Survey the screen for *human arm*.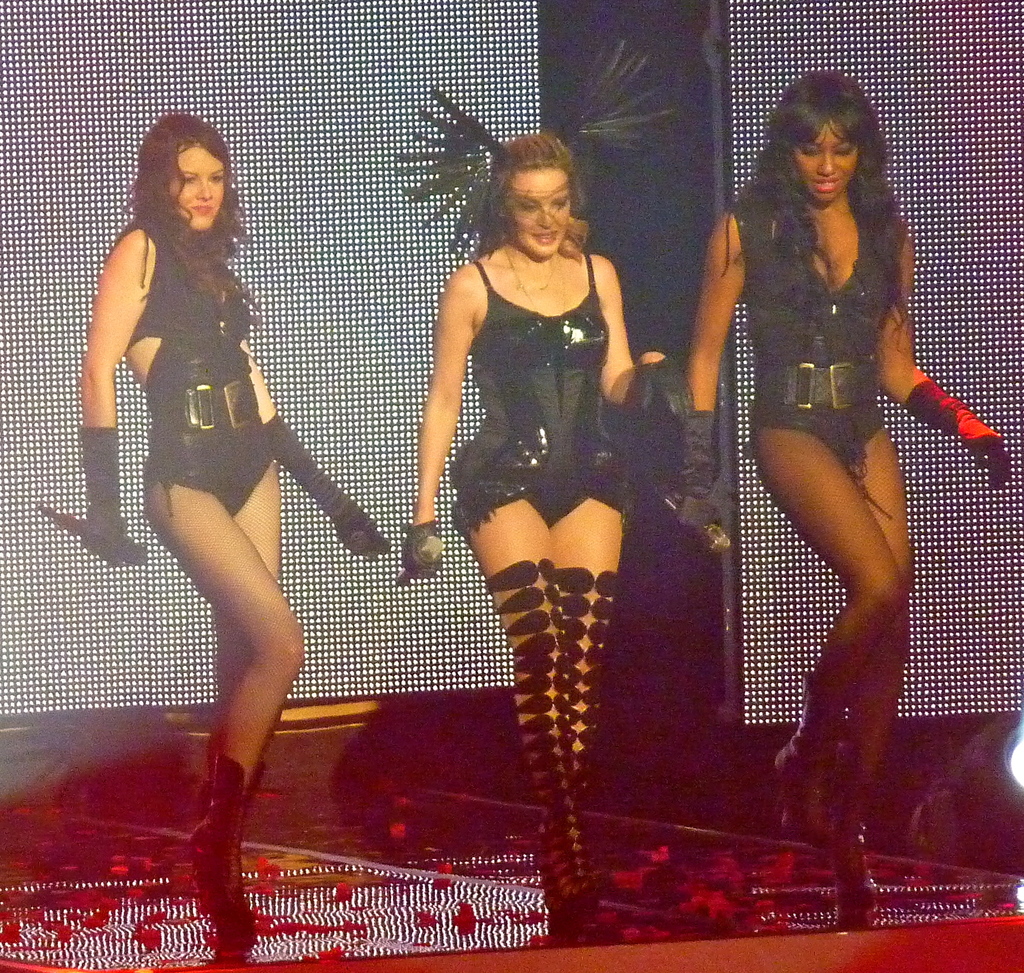
Survey found: (left=83, top=222, right=155, bottom=560).
